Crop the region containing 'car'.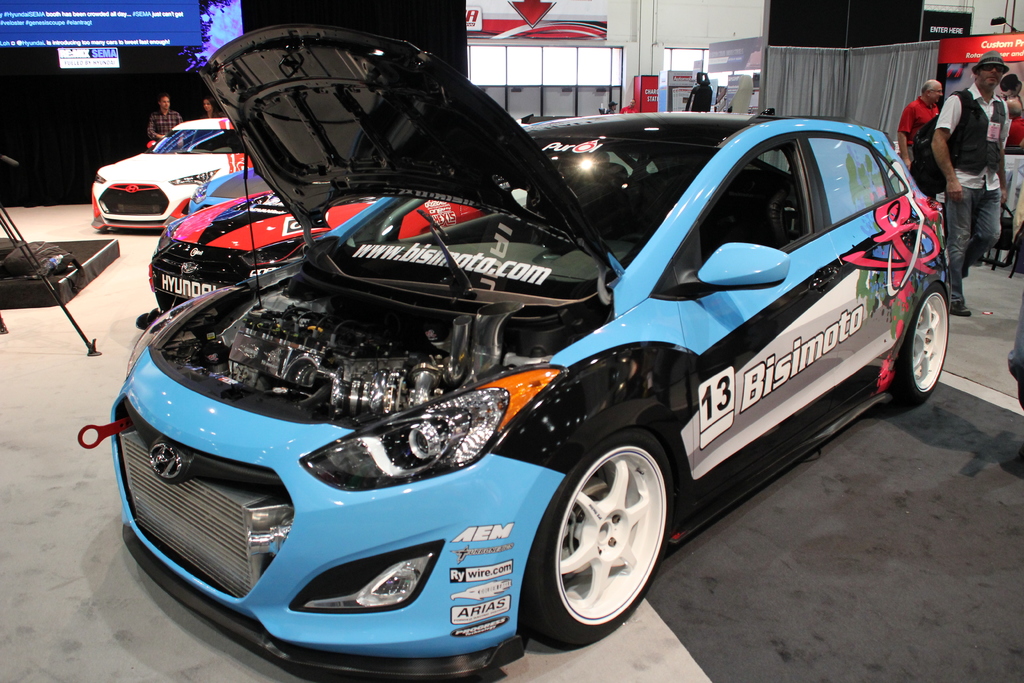
Crop region: [x1=139, y1=198, x2=477, y2=325].
